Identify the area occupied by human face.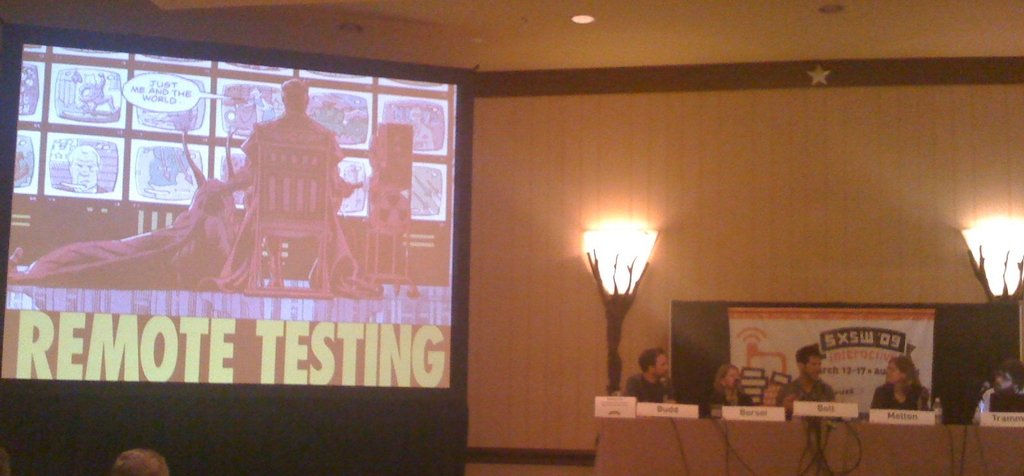
Area: <bbox>884, 360, 900, 386</bbox>.
